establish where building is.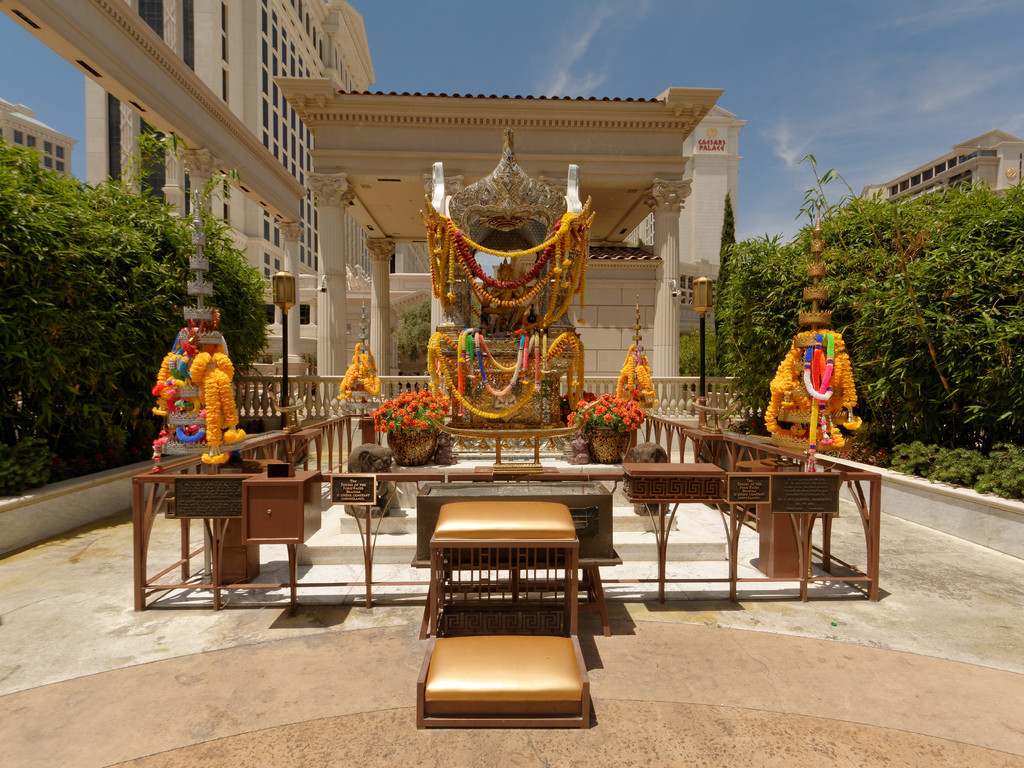
Established at bbox=[82, 0, 378, 373].
